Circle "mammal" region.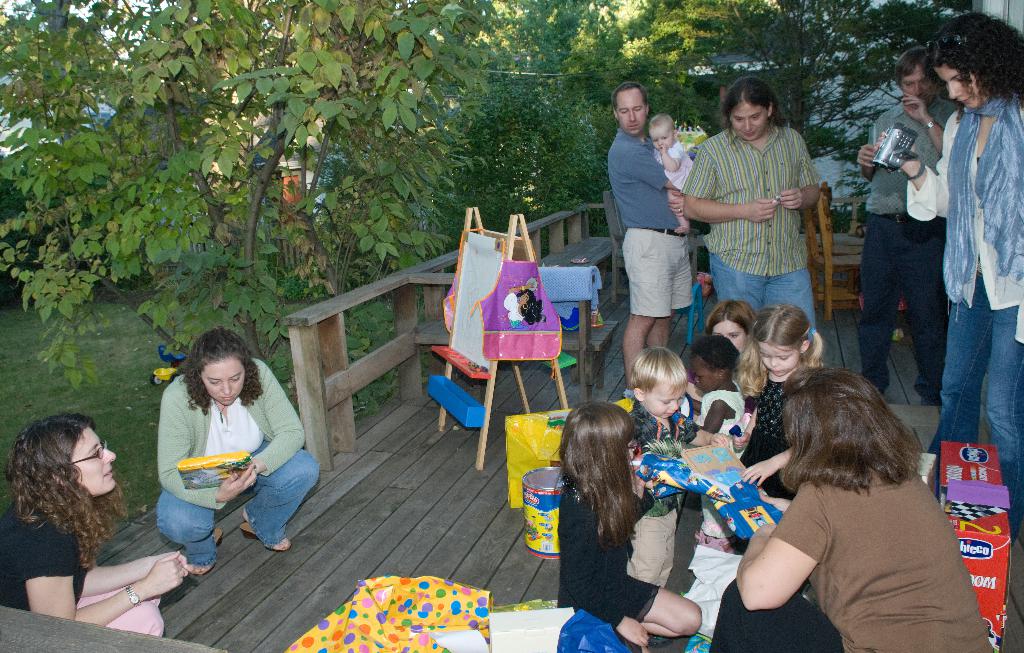
Region: detection(156, 326, 320, 573).
